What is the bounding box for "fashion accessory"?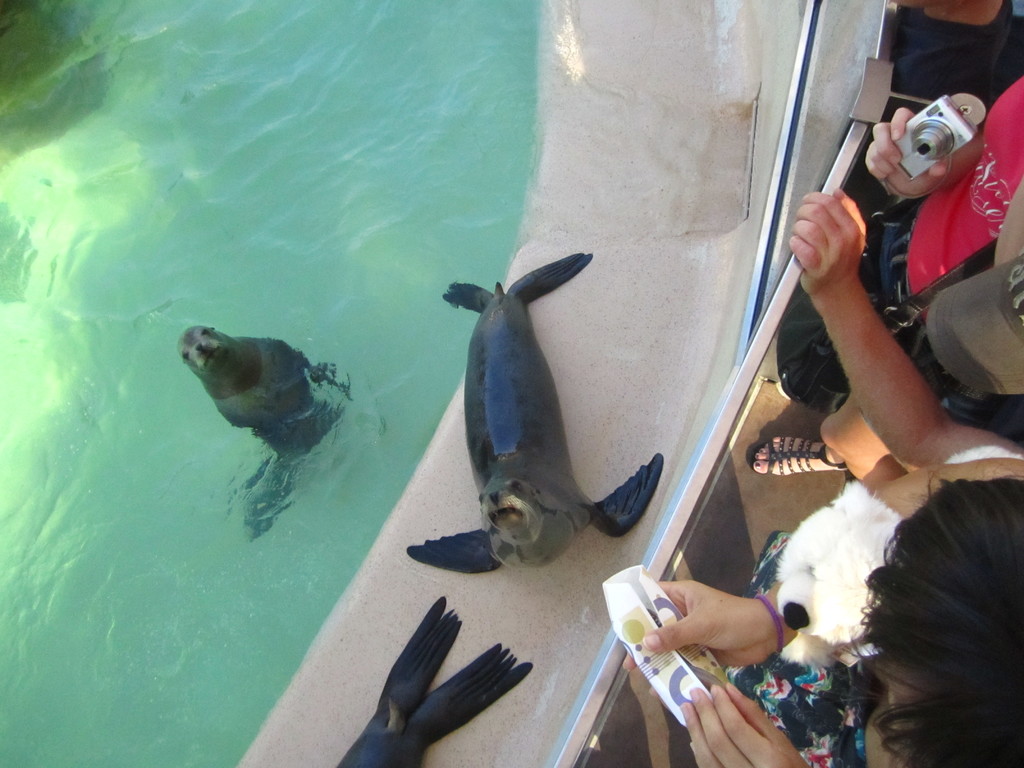
(x1=996, y1=180, x2=1023, y2=268).
